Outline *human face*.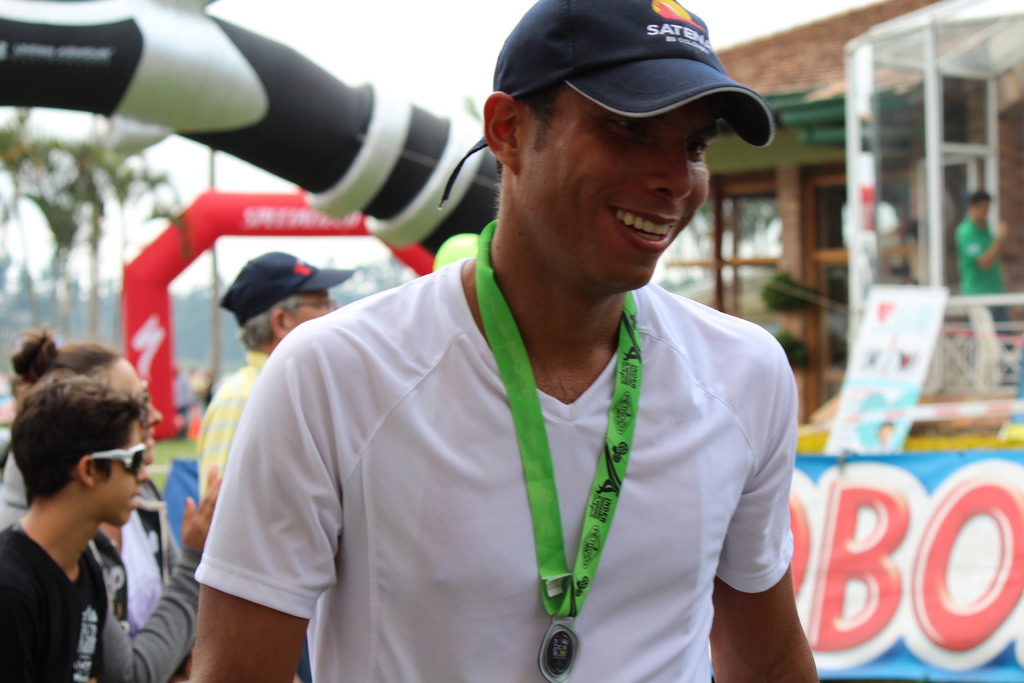
Outline: left=516, top=84, right=709, bottom=289.
